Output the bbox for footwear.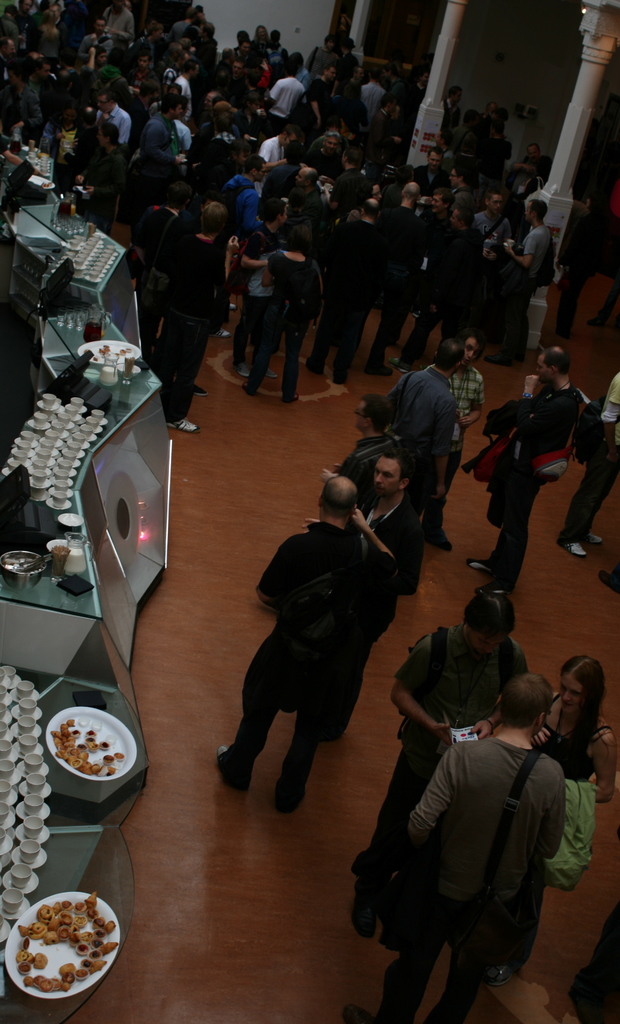
459/547/494/573.
